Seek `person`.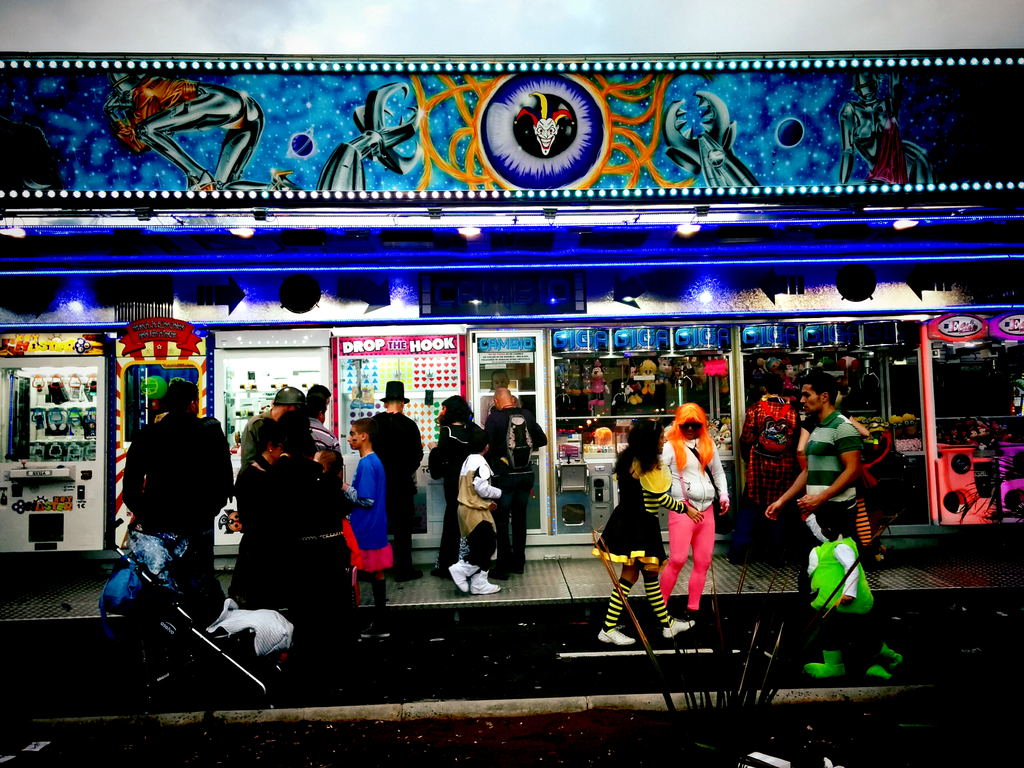
(x1=432, y1=389, x2=488, y2=584).
